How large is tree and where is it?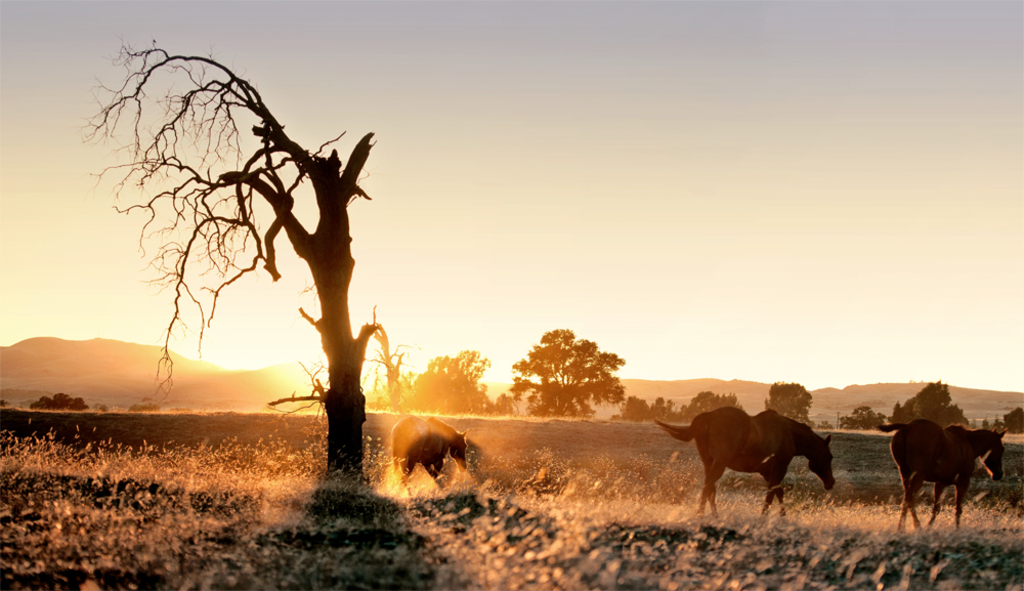
Bounding box: 515 326 624 438.
